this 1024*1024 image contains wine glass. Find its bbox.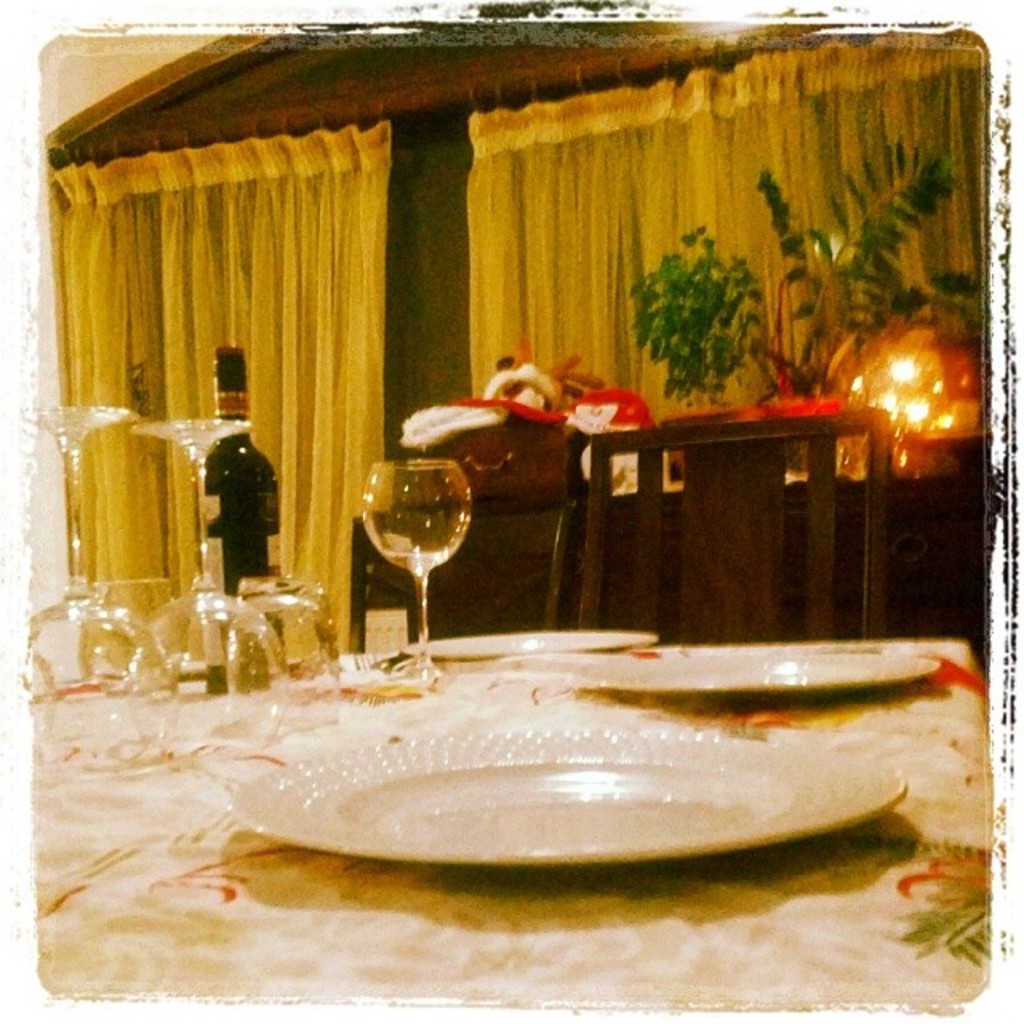
bbox=[360, 454, 477, 699].
